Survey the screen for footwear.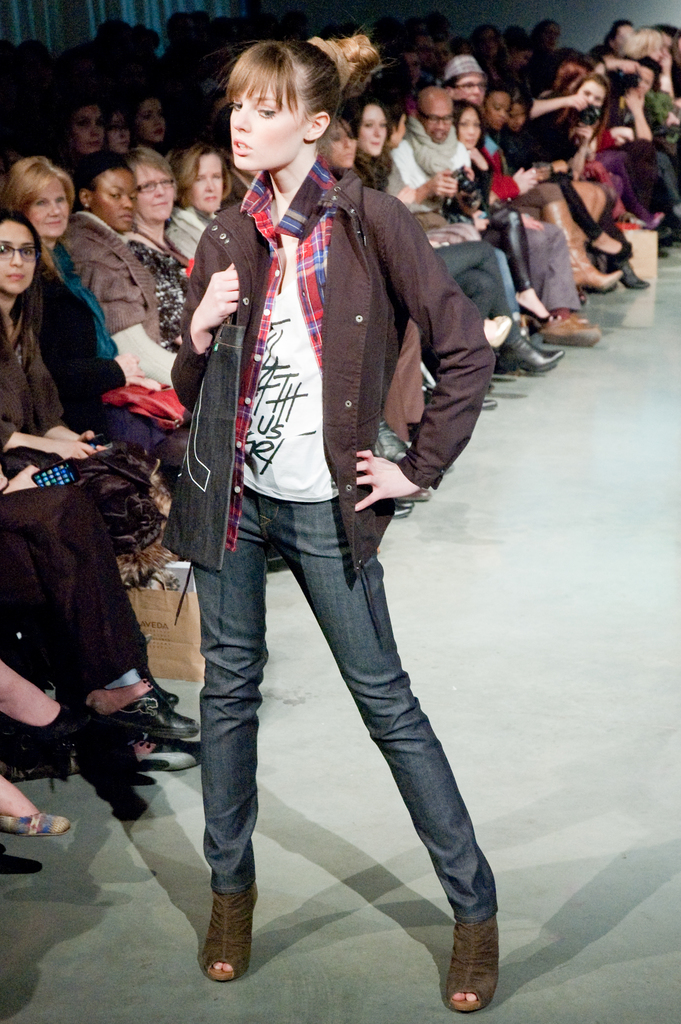
Survey found: x1=543 y1=197 x2=618 y2=292.
